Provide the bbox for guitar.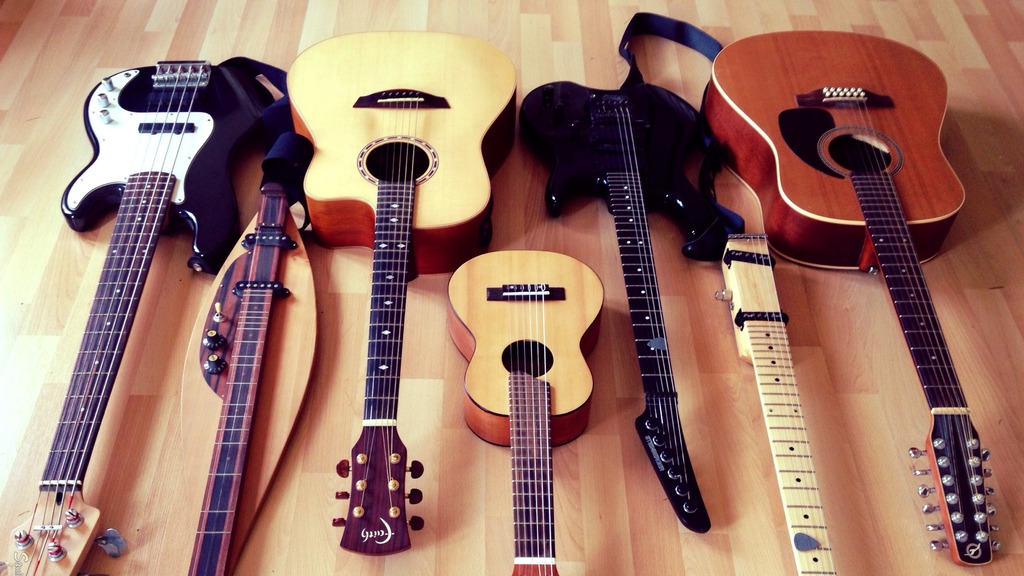
[x1=745, y1=18, x2=1013, y2=569].
